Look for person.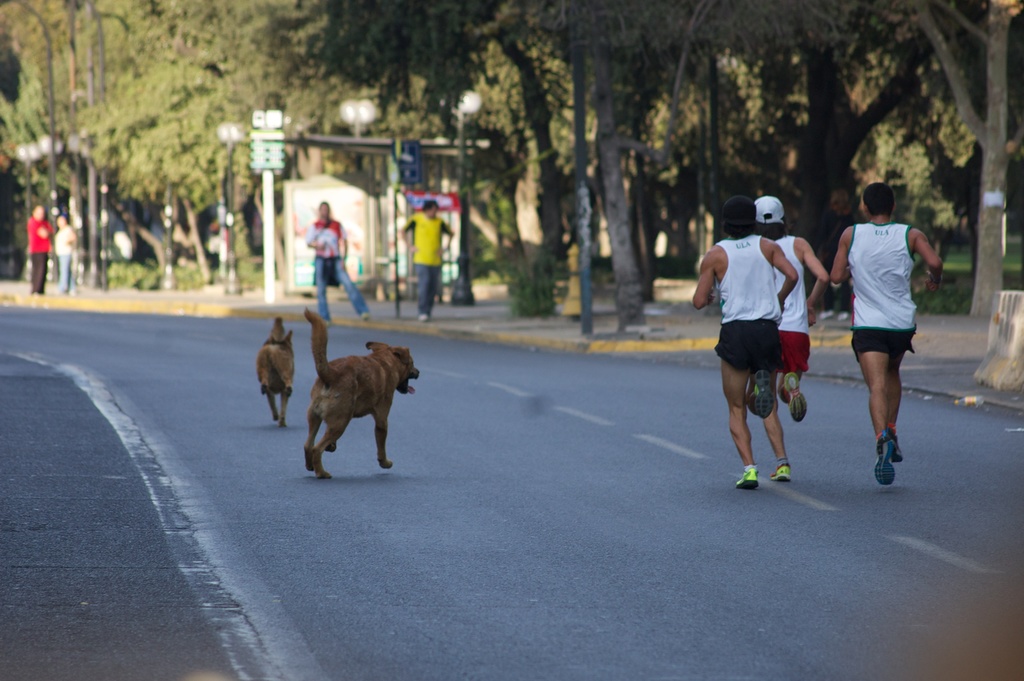
Found: 829,175,940,490.
